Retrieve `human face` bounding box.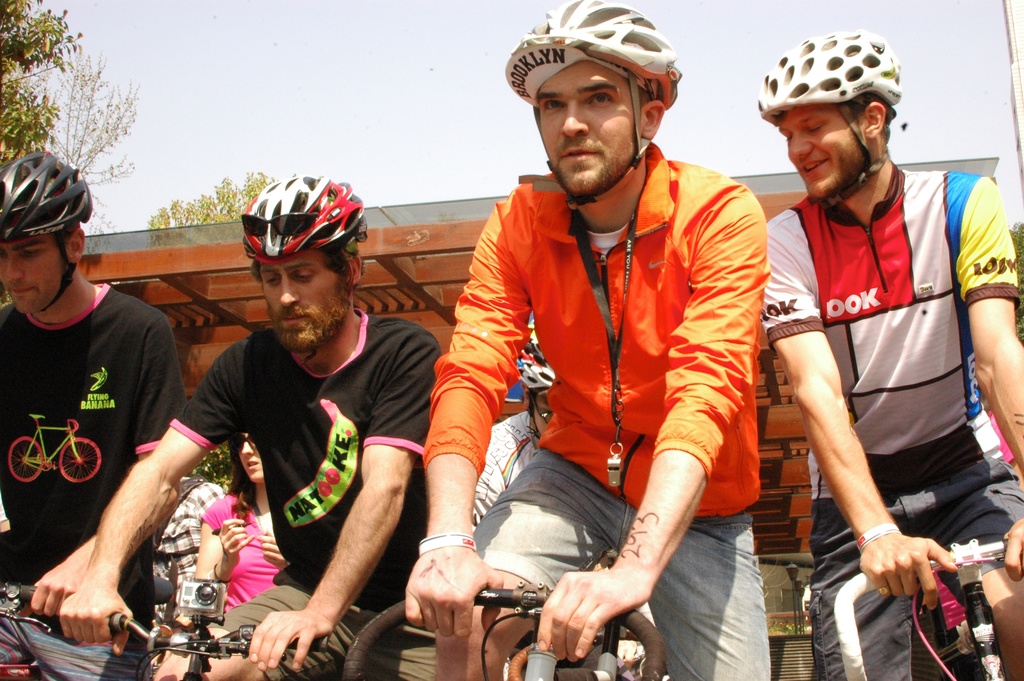
Bounding box: [left=534, top=59, right=639, bottom=197].
